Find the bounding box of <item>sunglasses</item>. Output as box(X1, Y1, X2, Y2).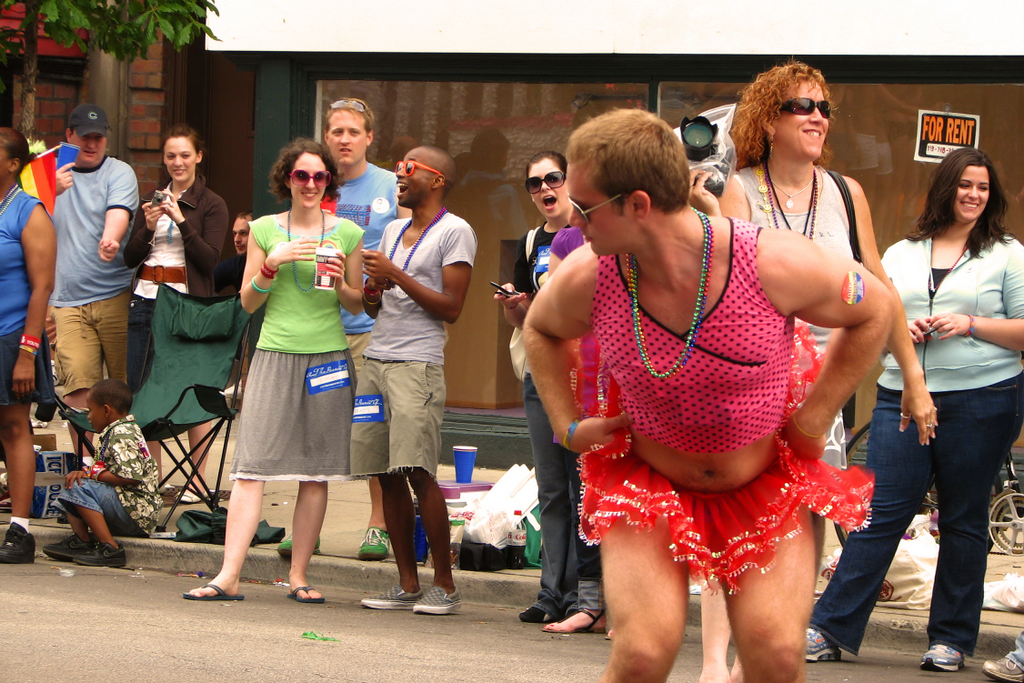
box(330, 99, 362, 111).
